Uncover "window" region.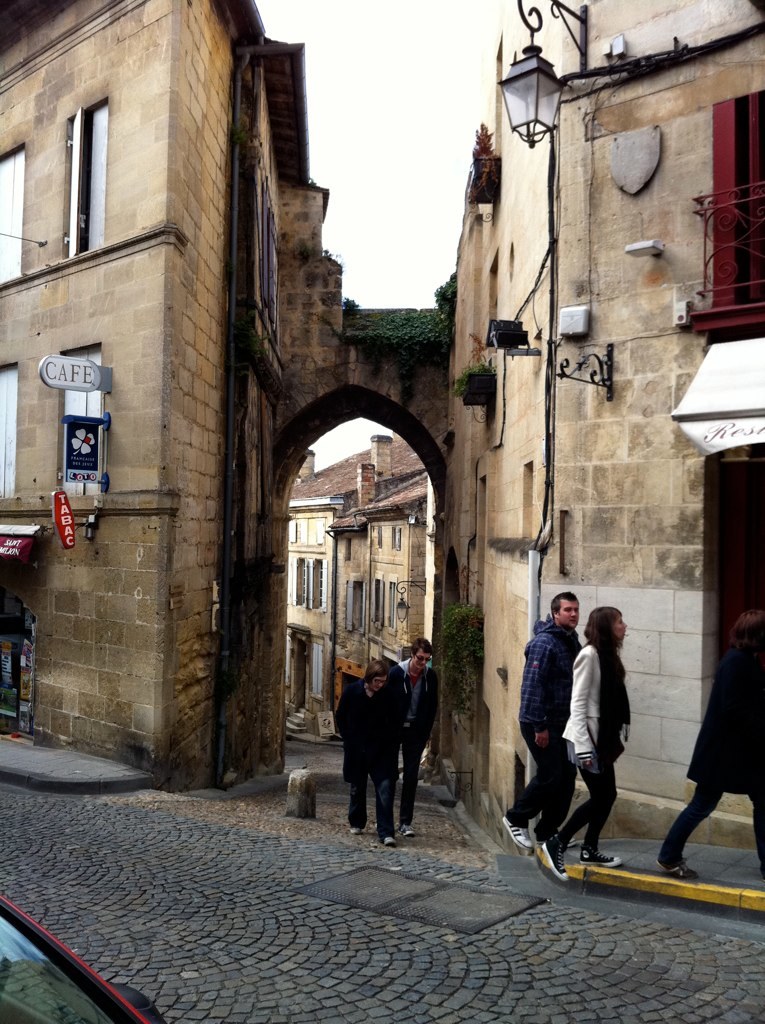
Uncovered: locate(61, 92, 118, 259).
